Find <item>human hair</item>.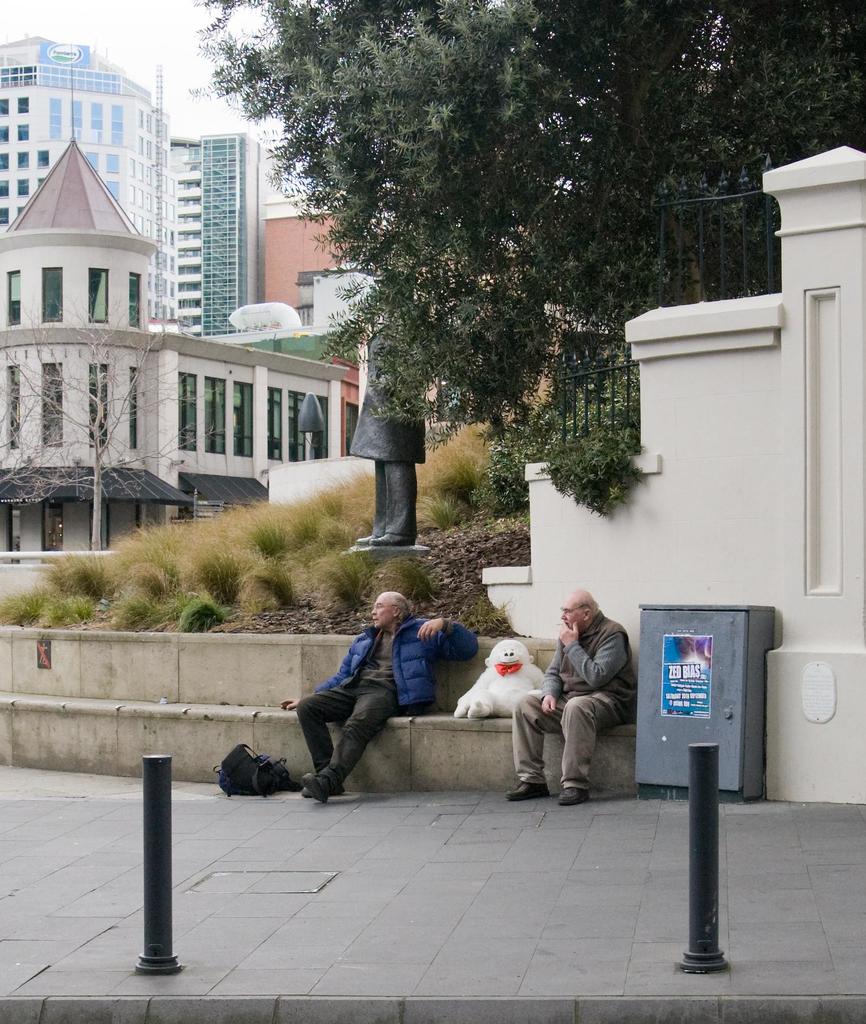
region(377, 594, 415, 622).
